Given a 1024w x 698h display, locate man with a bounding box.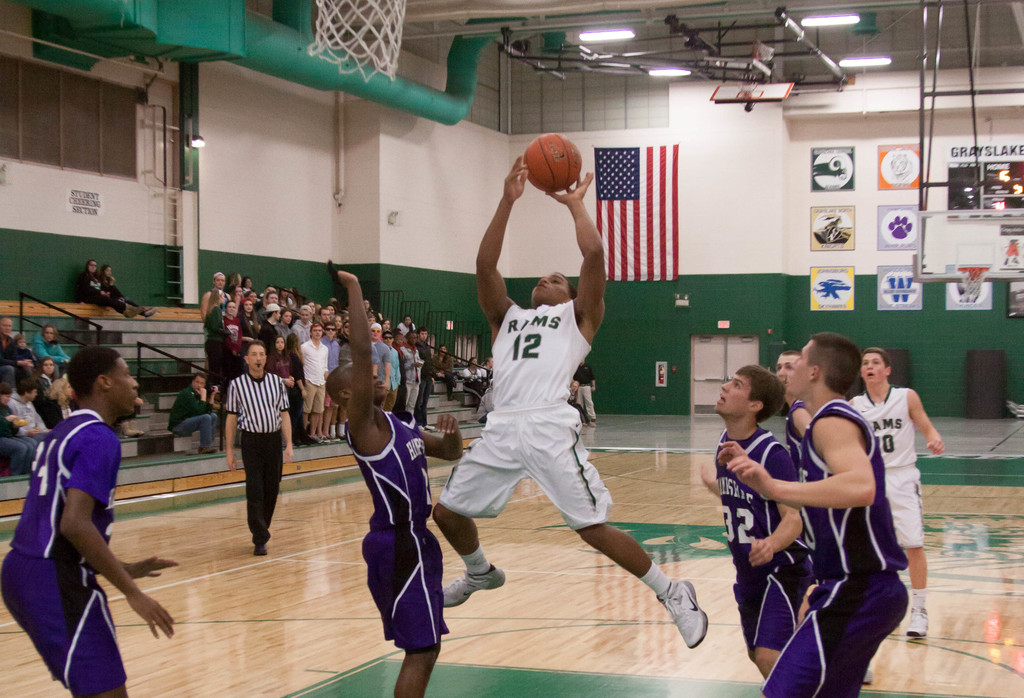
Located: (left=260, top=307, right=279, bottom=350).
